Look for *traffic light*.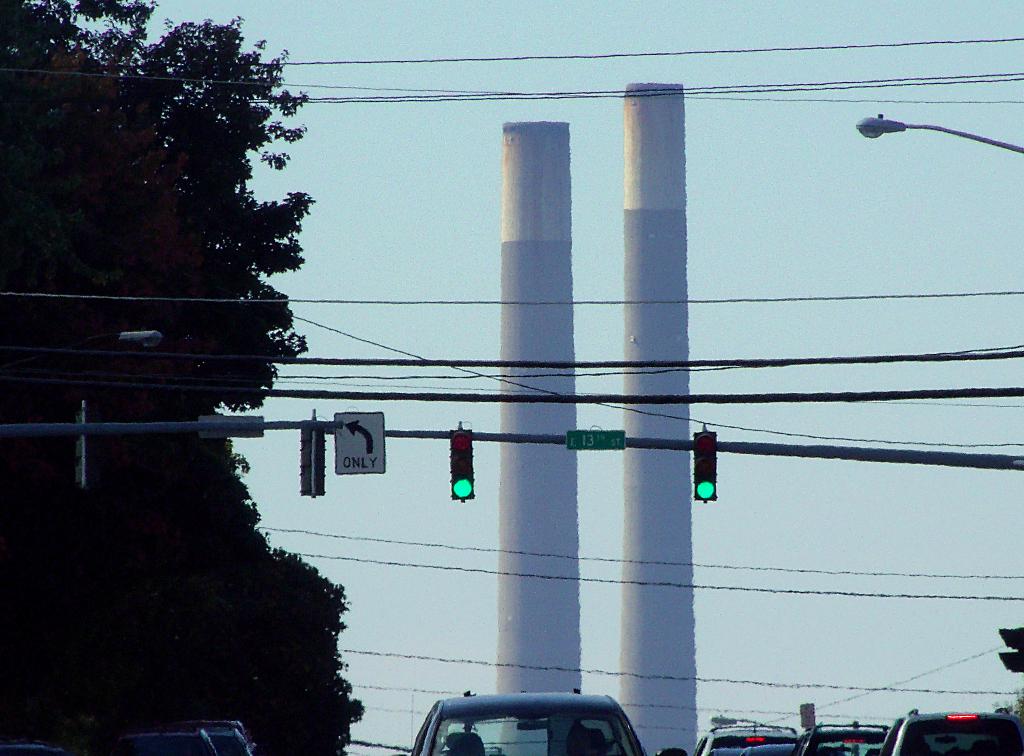
Found: (196, 415, 263, 437).
